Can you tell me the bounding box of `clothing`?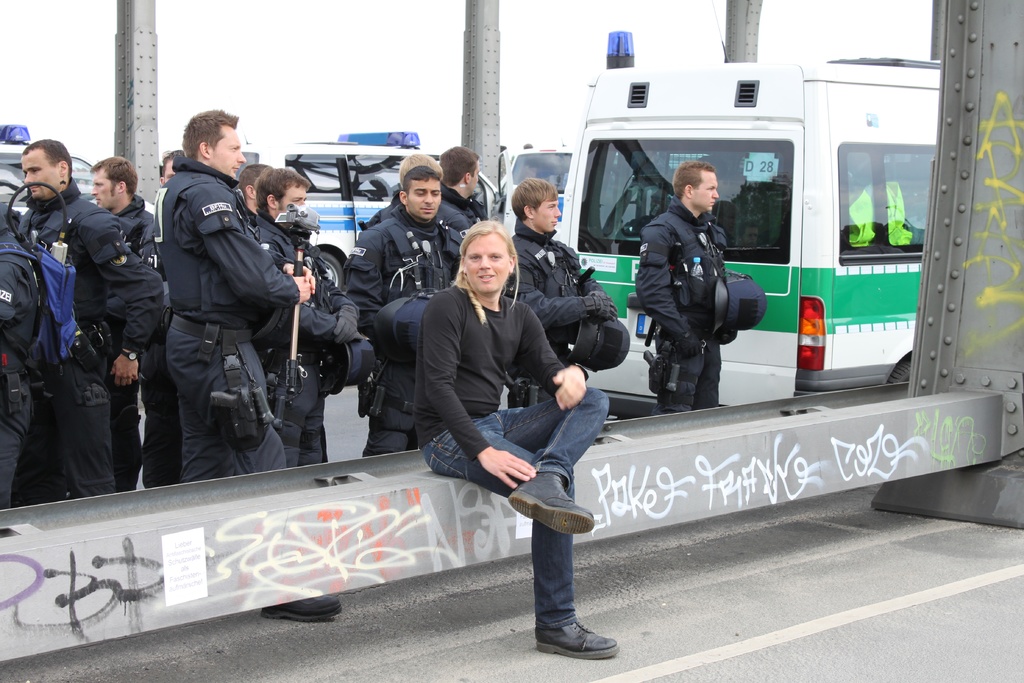
<region>508, 219, 611, 356</region>.
